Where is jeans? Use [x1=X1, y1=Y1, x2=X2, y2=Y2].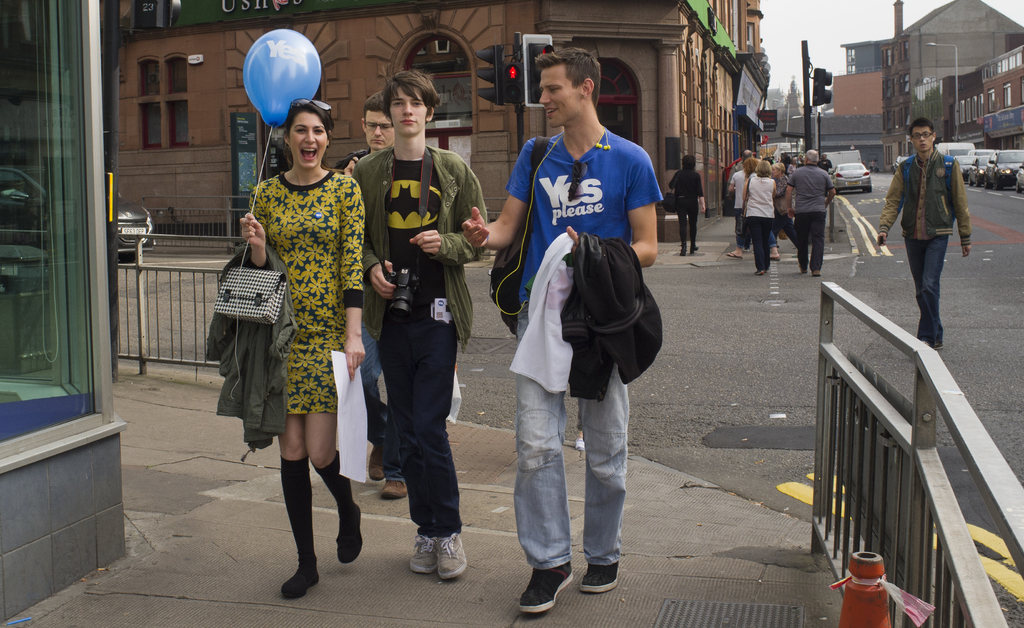
[x1=905, y1=235, x2=948, y2=345].
